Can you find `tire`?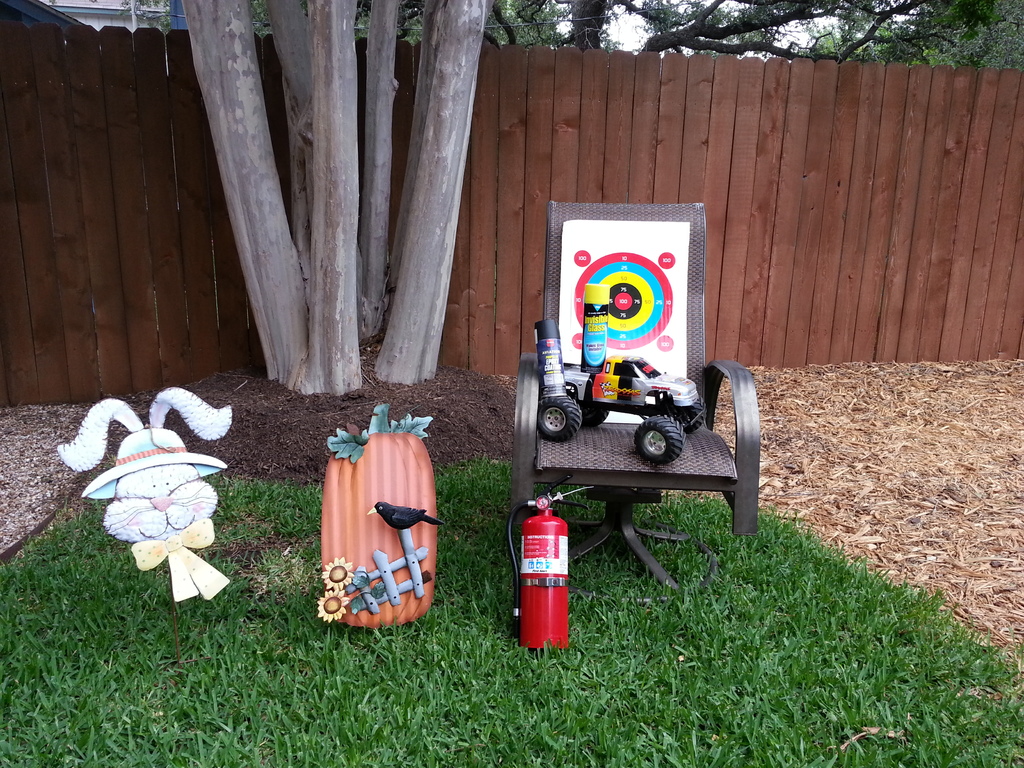
Yes, bounding box: (664, 392, 706, 430).
